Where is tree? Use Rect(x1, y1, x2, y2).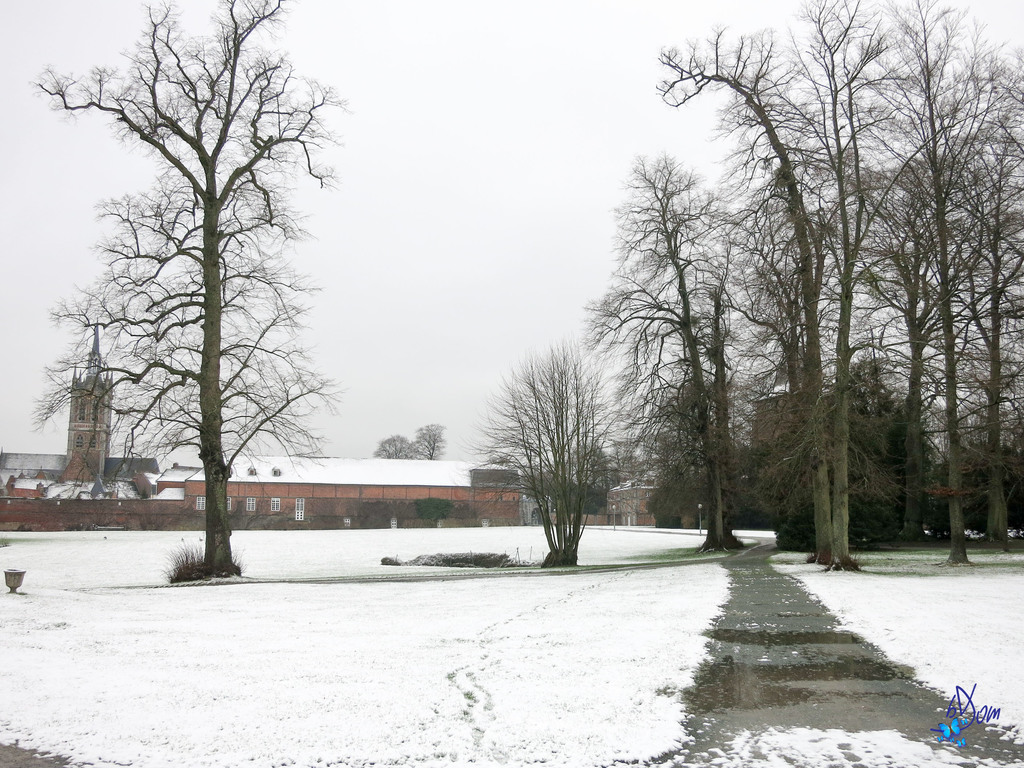
Rect(779, 0, 890, 566).
